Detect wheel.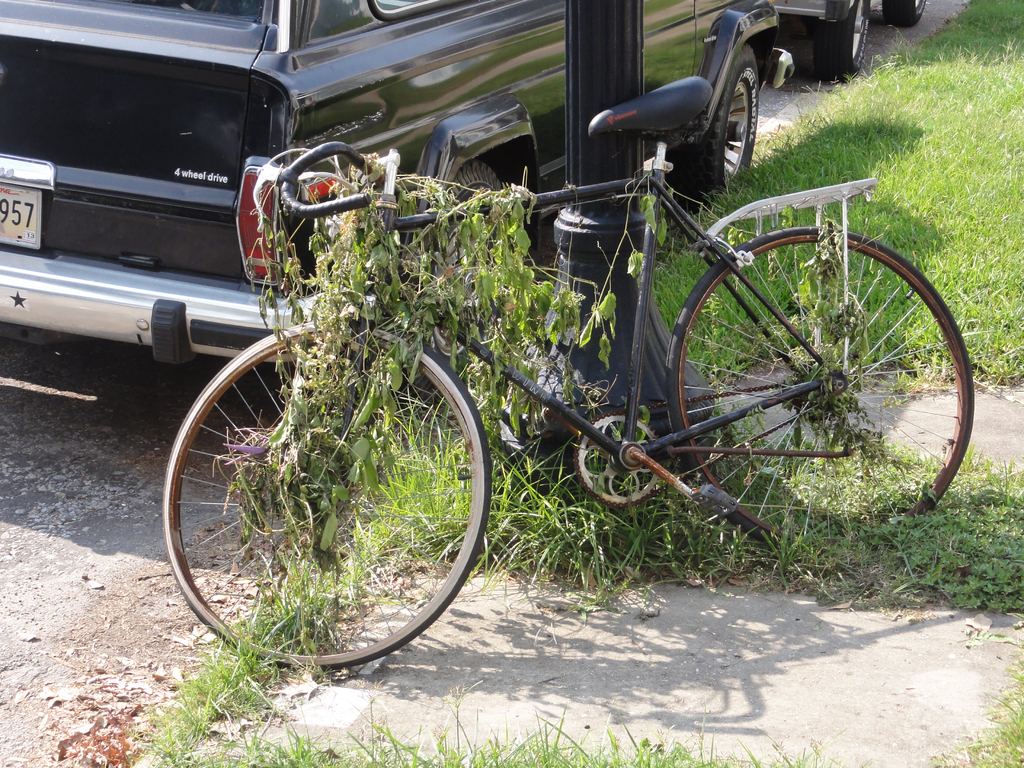
Detected at <region>431, 154, 522, 316</region>.
